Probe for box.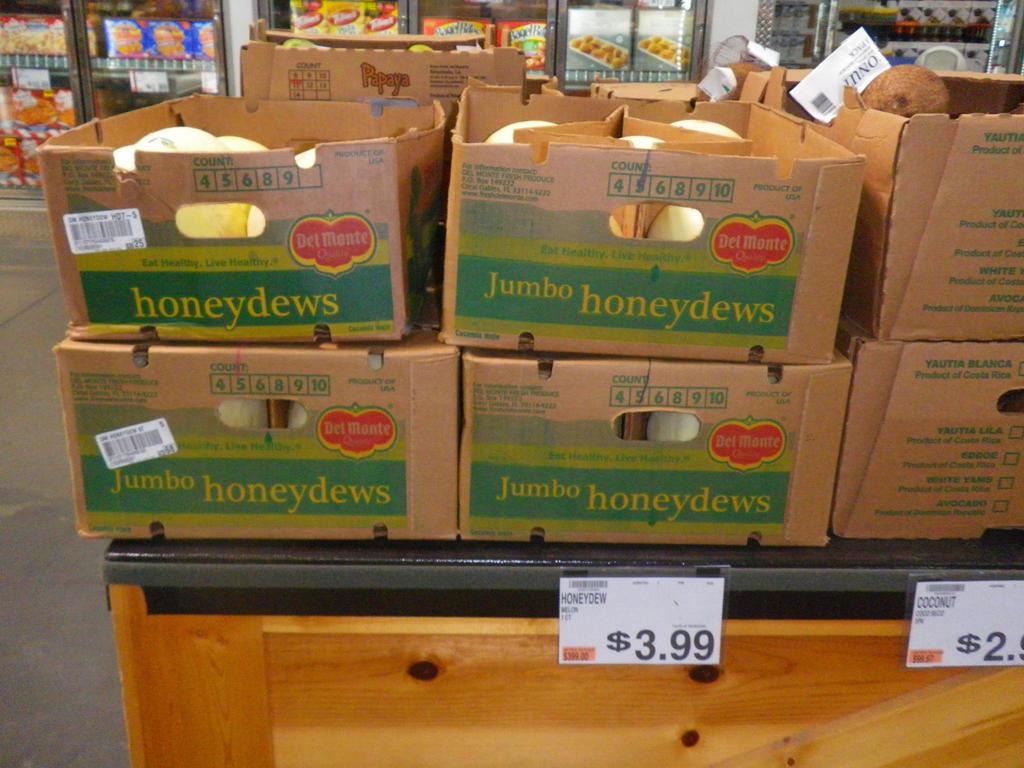
Probe result: <bbox>877, 41, 989, 76</bbox>.
